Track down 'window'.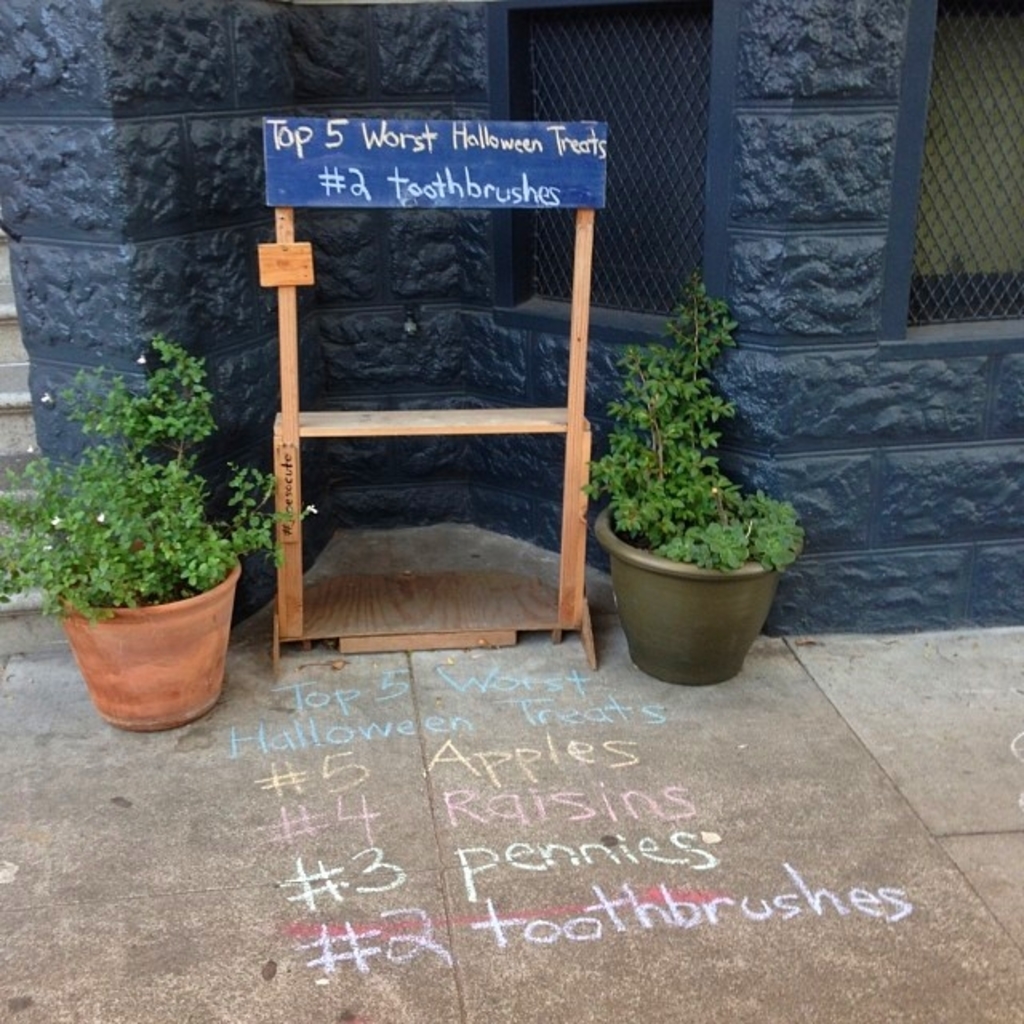
Tracked to crop(478, 0, 738, 338).
